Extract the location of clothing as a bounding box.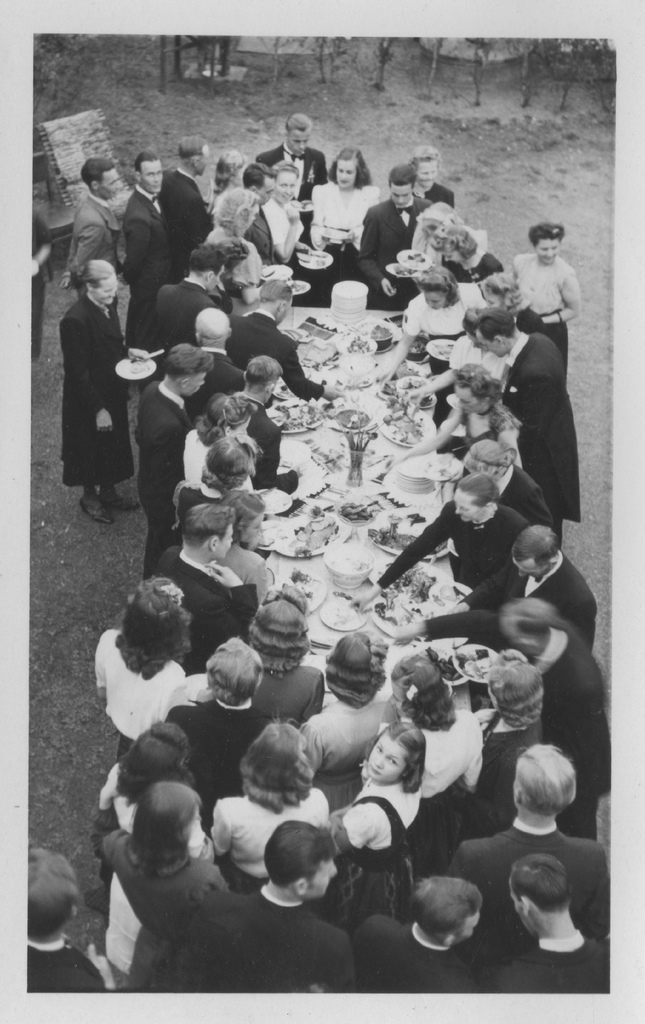
{"x1": 205, "y1": 279, "x2": 244, "y2": 307}.
